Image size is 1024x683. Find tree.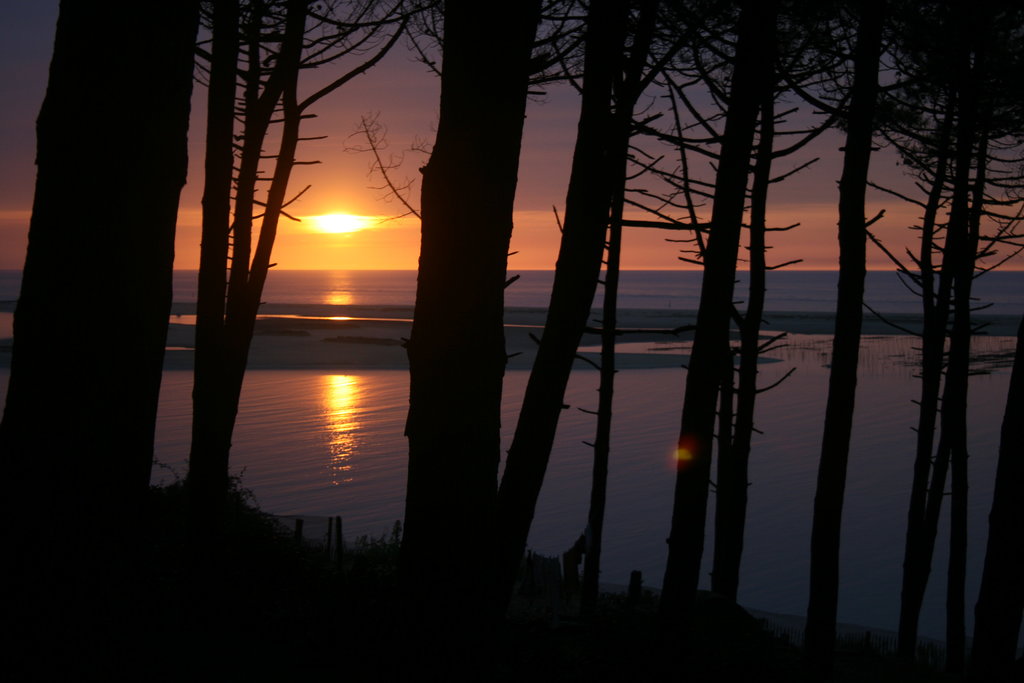
(x1=399, y1=0, x2=582, y2=559).
